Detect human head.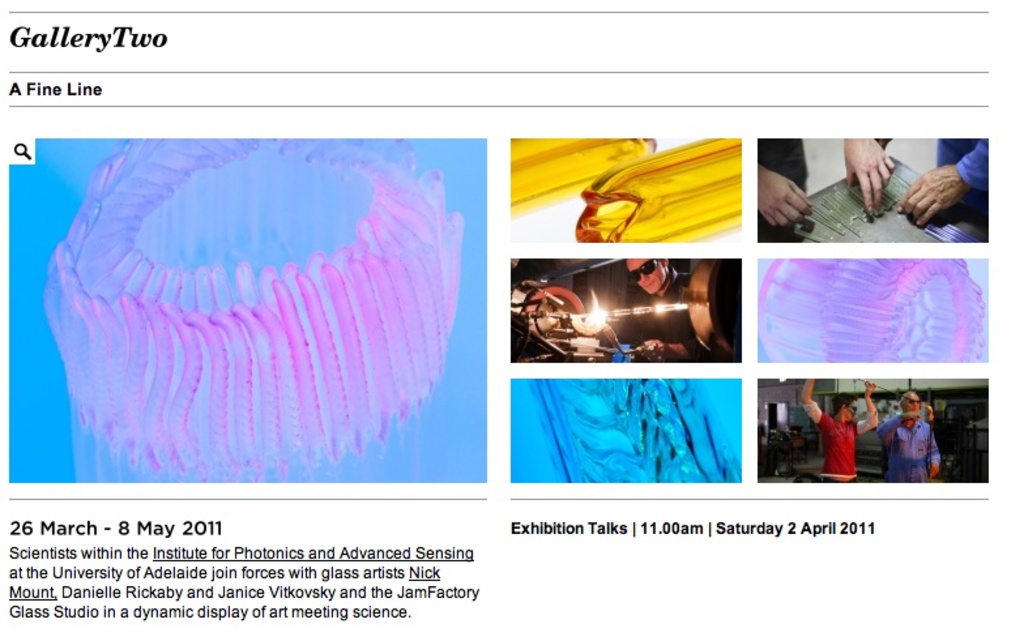
Detected at 835, 394, 858, 416.
